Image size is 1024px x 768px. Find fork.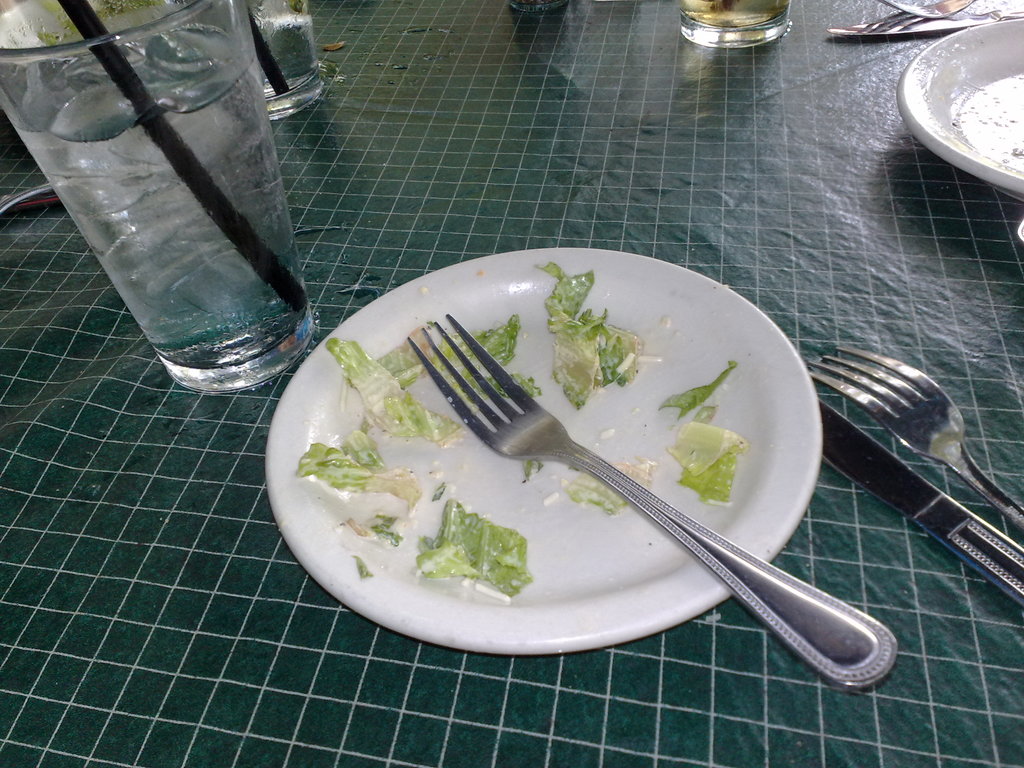
rect(878, 0, 977, 19).
